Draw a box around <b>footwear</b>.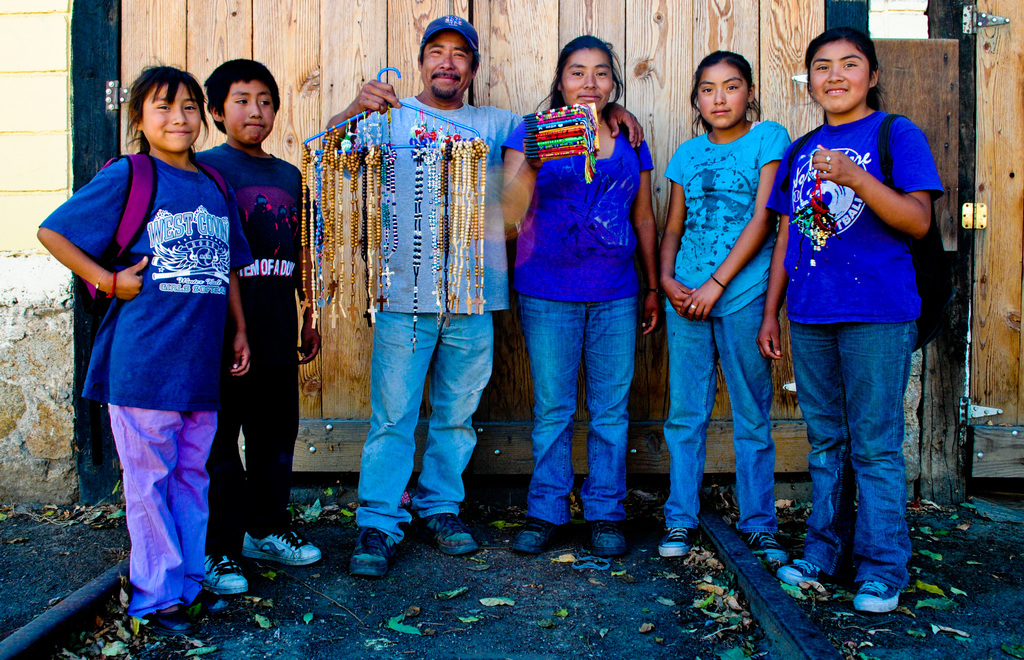
240 524 324 567.
